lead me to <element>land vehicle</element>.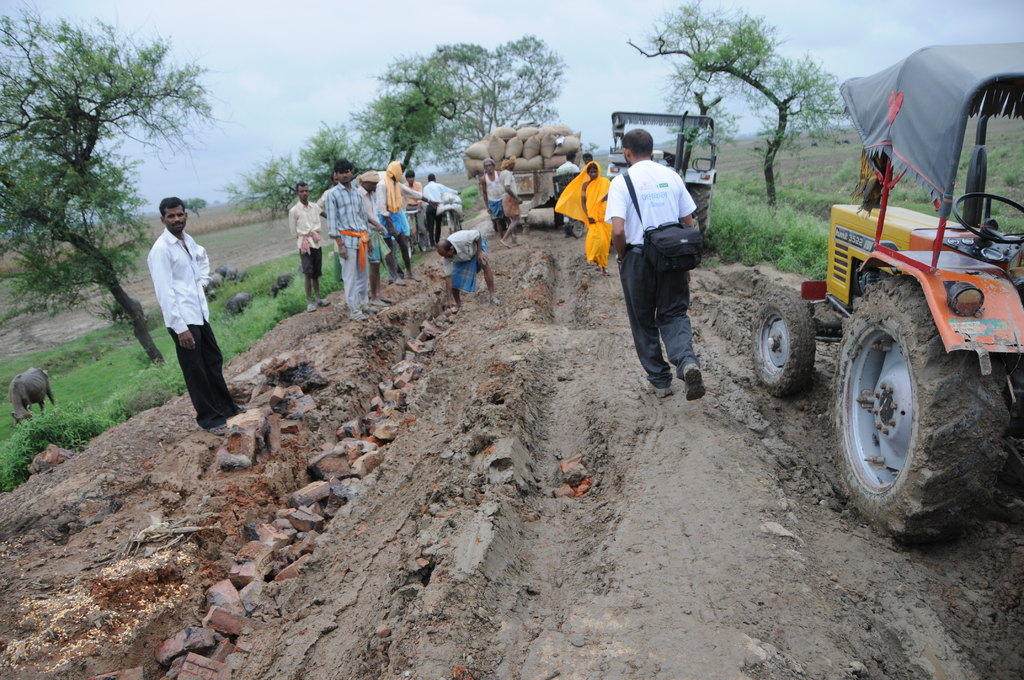
Lead to bbox=[444, 188, 468, 234].
